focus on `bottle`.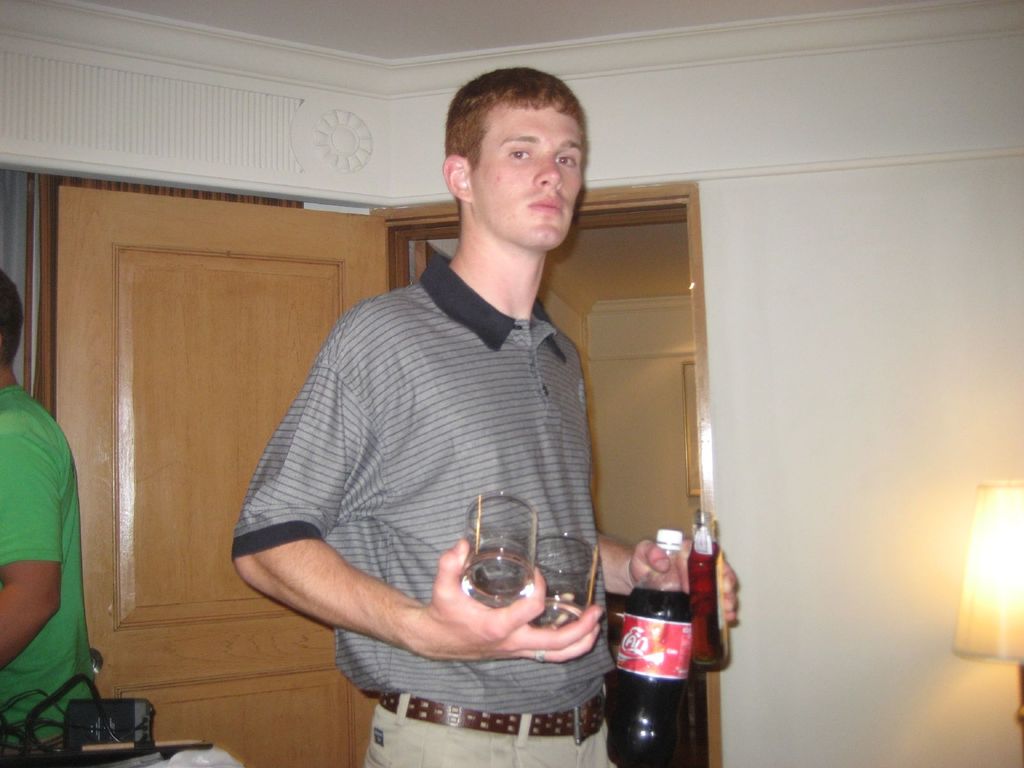
Focused at locate(607, 527, 688, 762).
